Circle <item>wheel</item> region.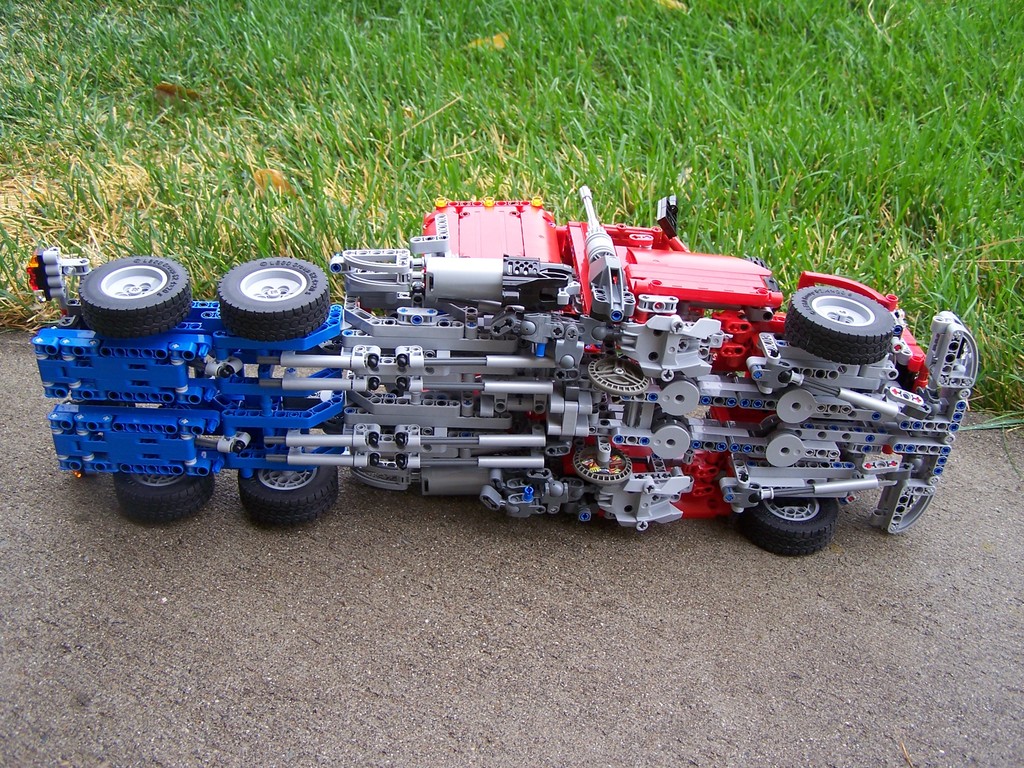
Region: bbox=(216, 253, 334, 343).
